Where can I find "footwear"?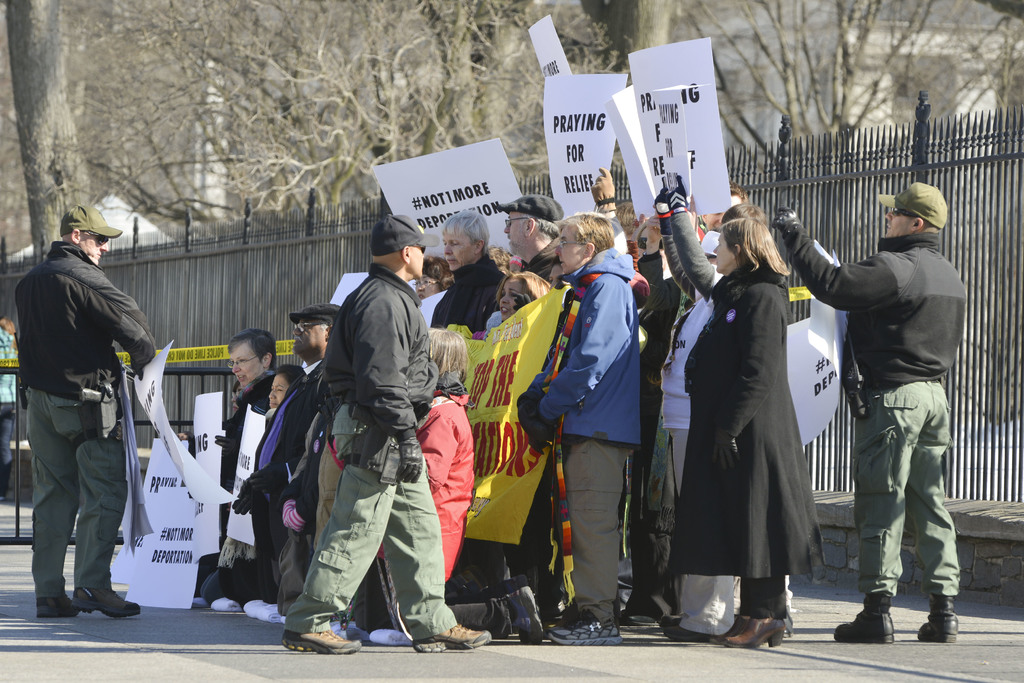
You can find it at locate(412, 616, 497, 655).
